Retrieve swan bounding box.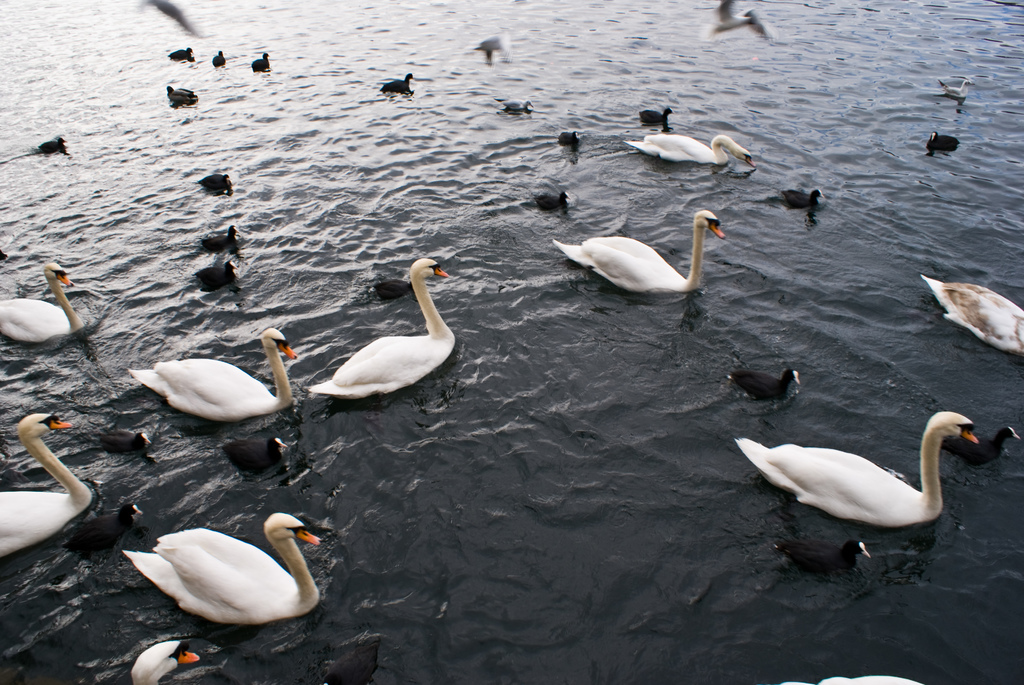
Bounding box: left=0, top=407, right=93, bottom=560.
